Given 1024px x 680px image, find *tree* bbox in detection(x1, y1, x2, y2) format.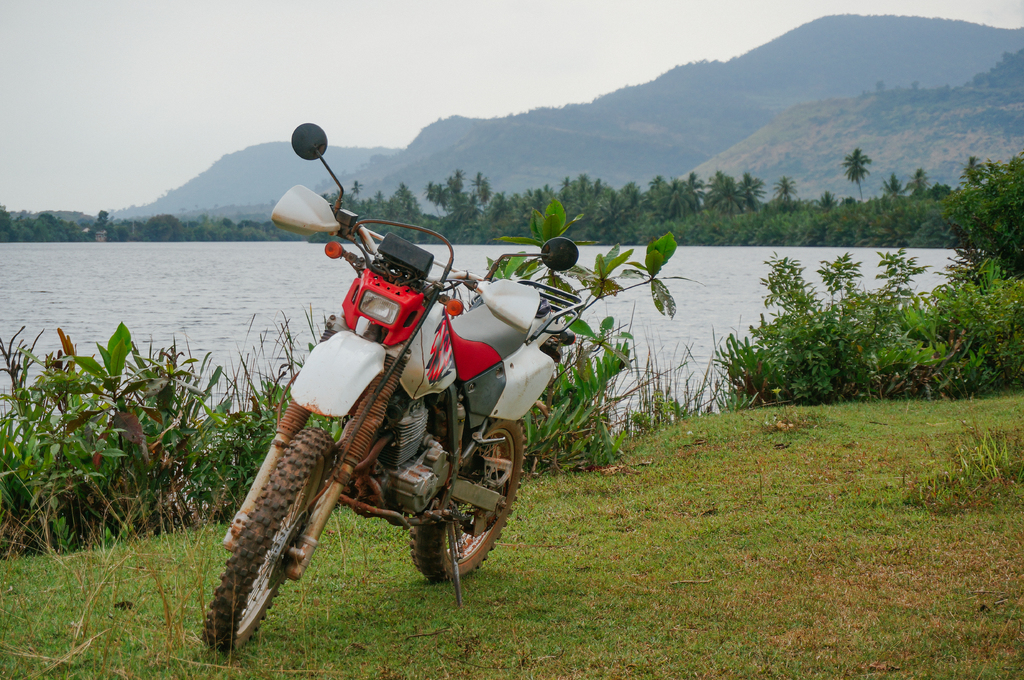
detection(842, 146, 872, 202).
